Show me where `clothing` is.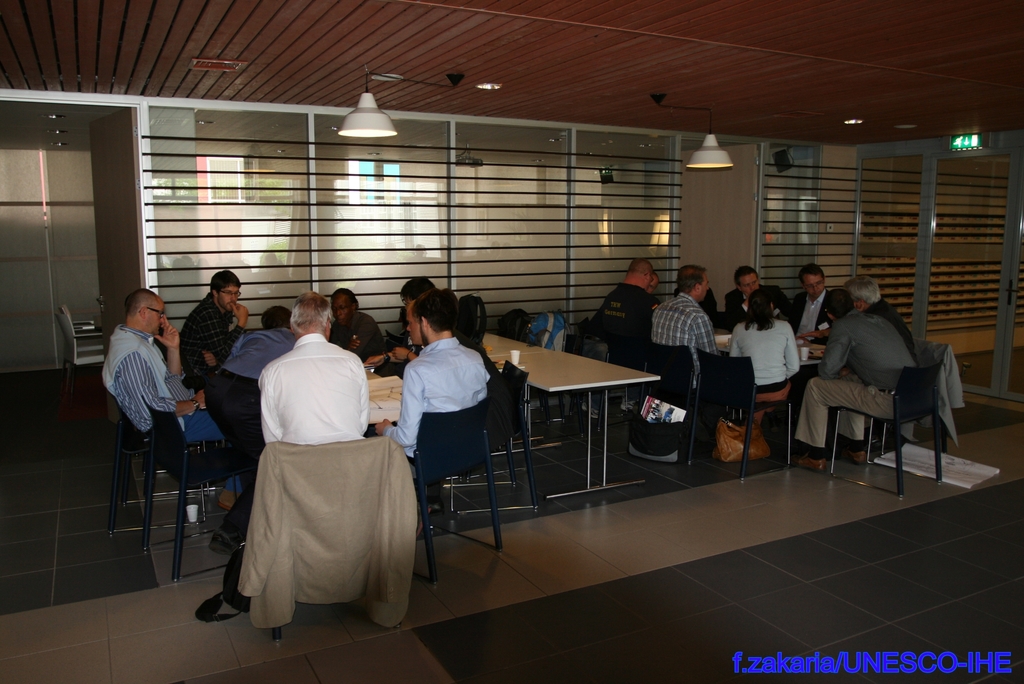
`clothing` is at <region>95, 321, 230, 492</region>.
